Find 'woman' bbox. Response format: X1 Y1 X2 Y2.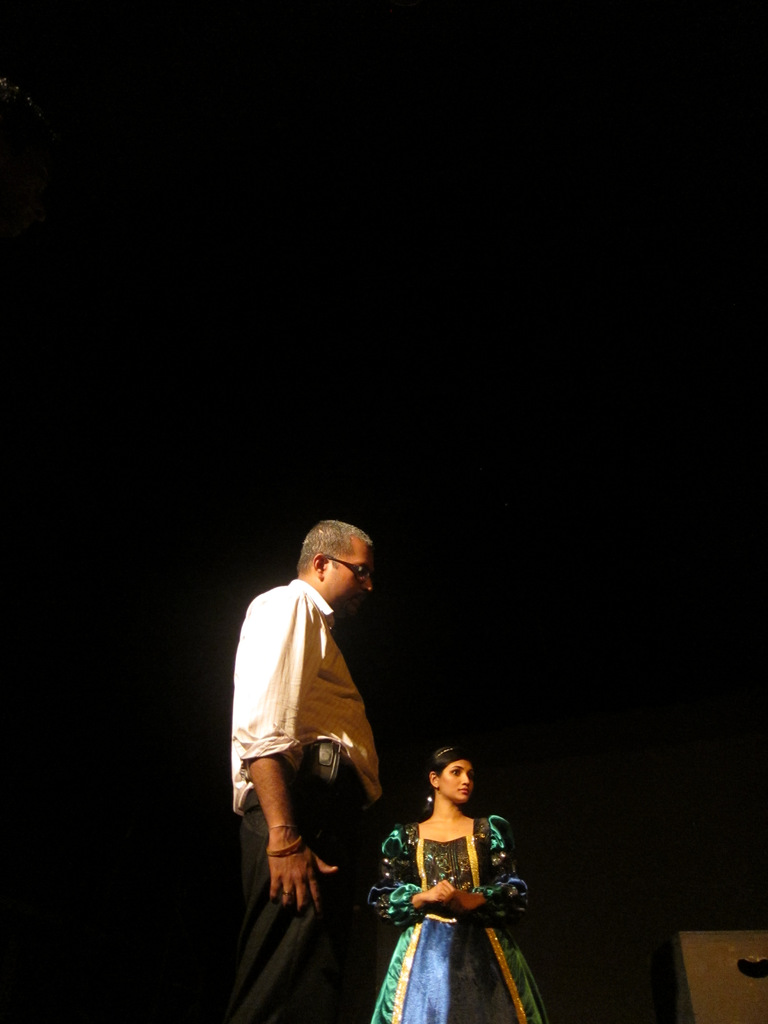
356 726 555 1019.
